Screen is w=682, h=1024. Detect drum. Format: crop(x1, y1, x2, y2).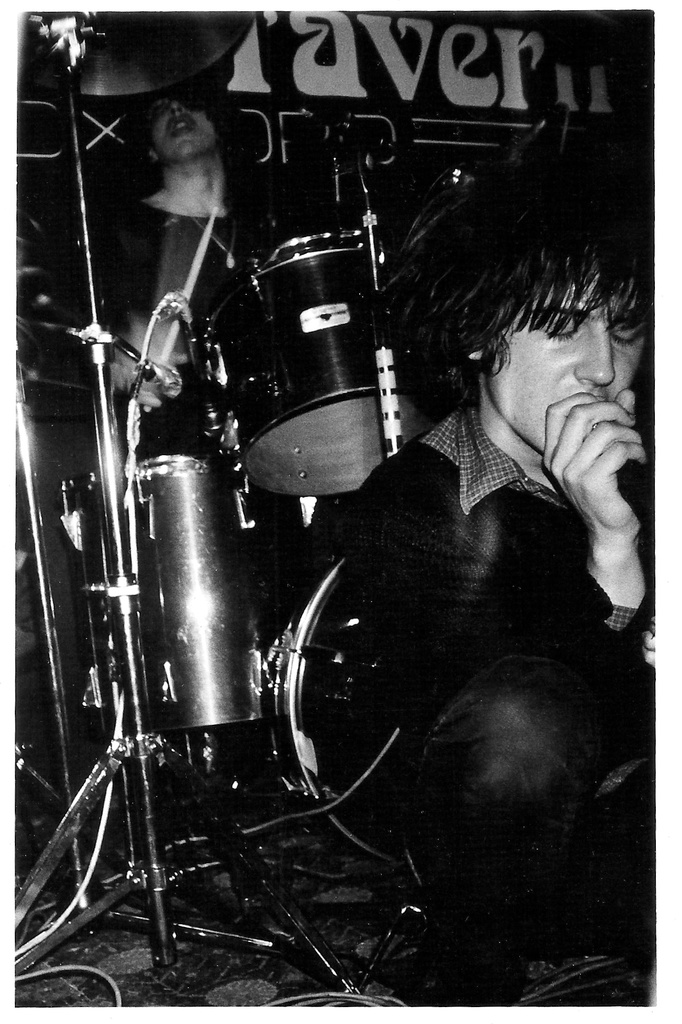
crop(269, 554, 410, 868).
